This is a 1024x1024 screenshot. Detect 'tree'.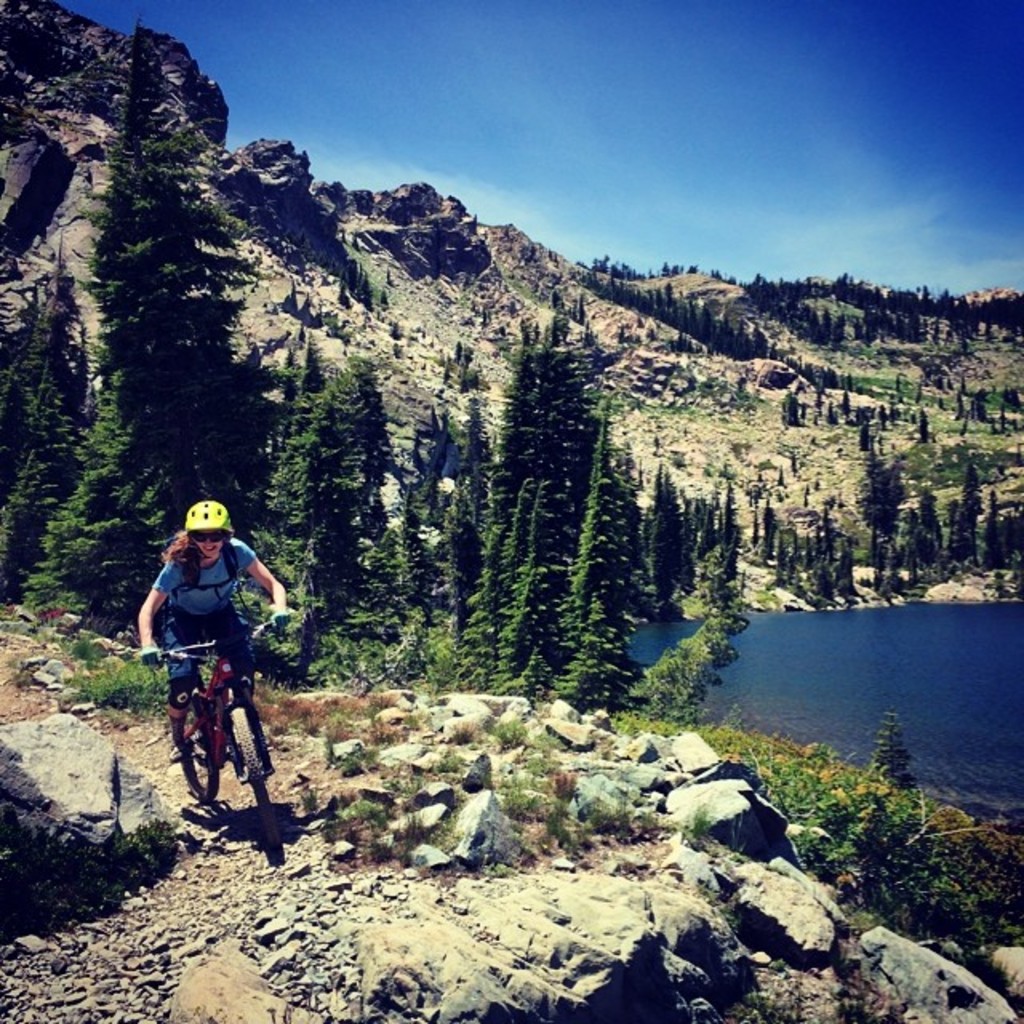
605 605 739 720.
